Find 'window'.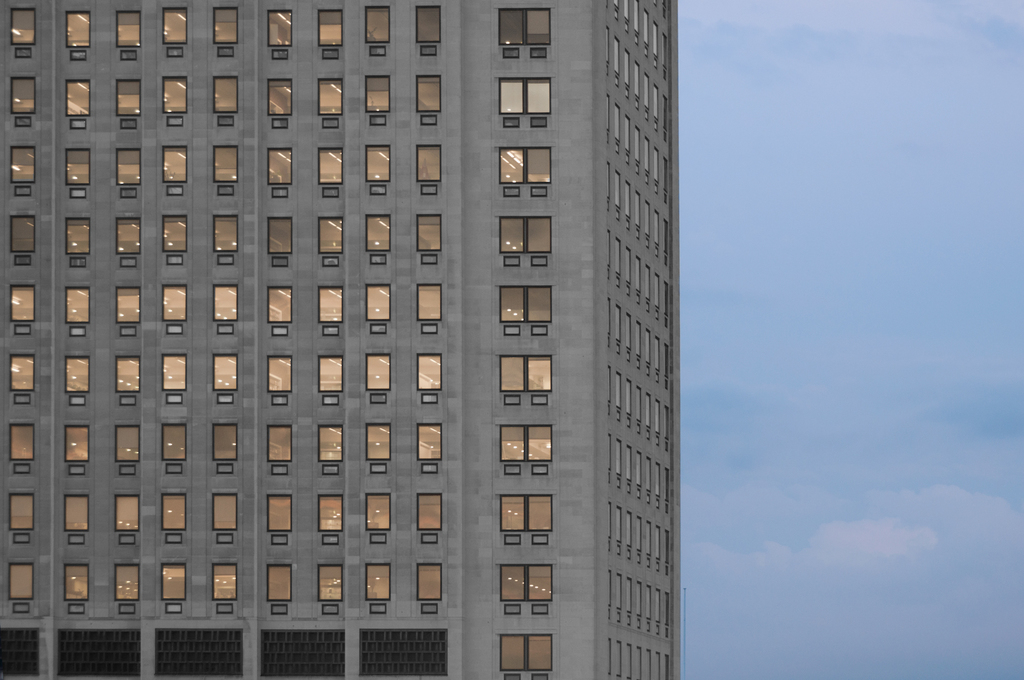
crop(154, 554, 191, 625).
